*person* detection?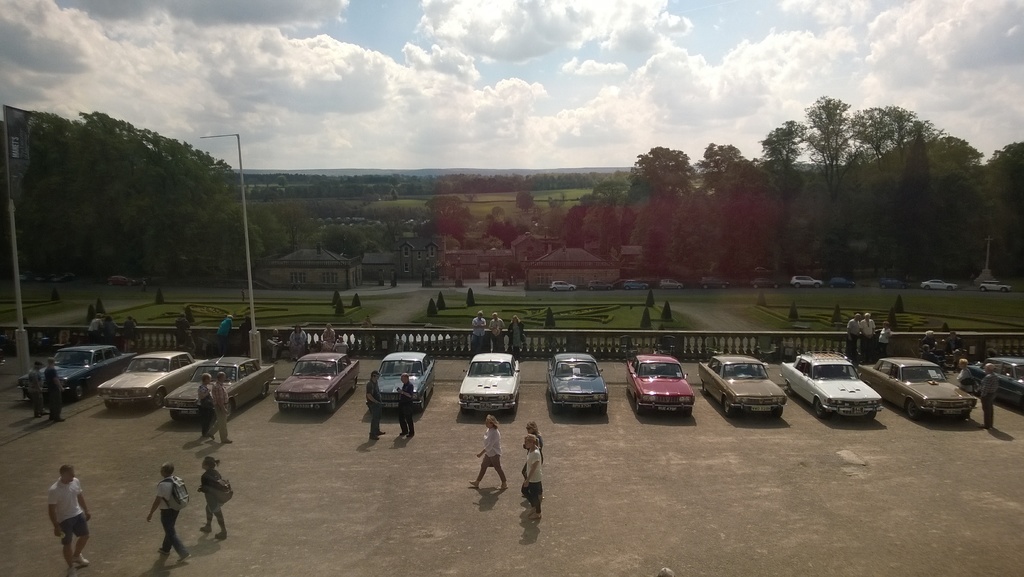
locate(486, 312, 506, 350)
